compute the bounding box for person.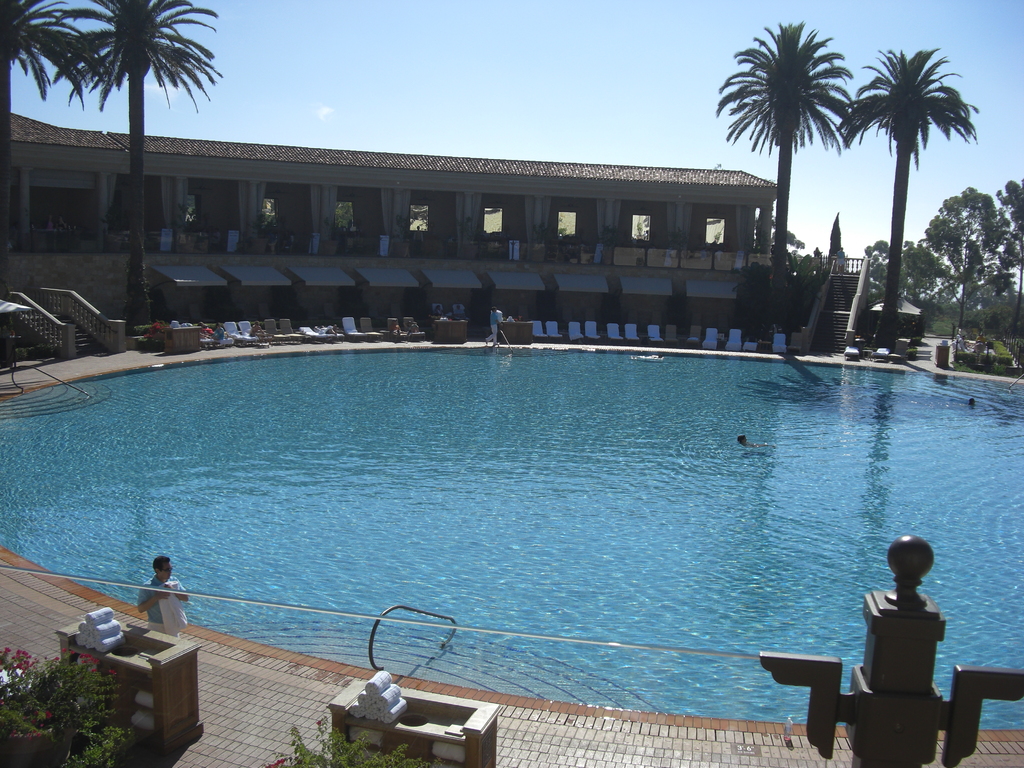
left=977, top=335, right=989, bottom=345.
